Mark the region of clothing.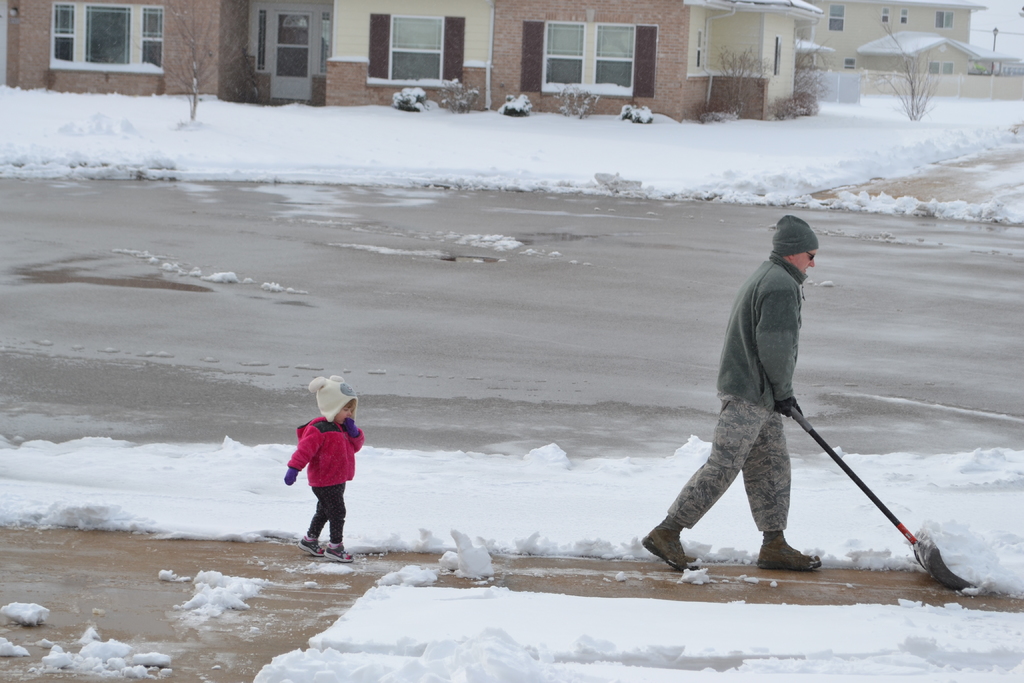
Region: [x1=304, y1=488, x2=345, y2=540].
